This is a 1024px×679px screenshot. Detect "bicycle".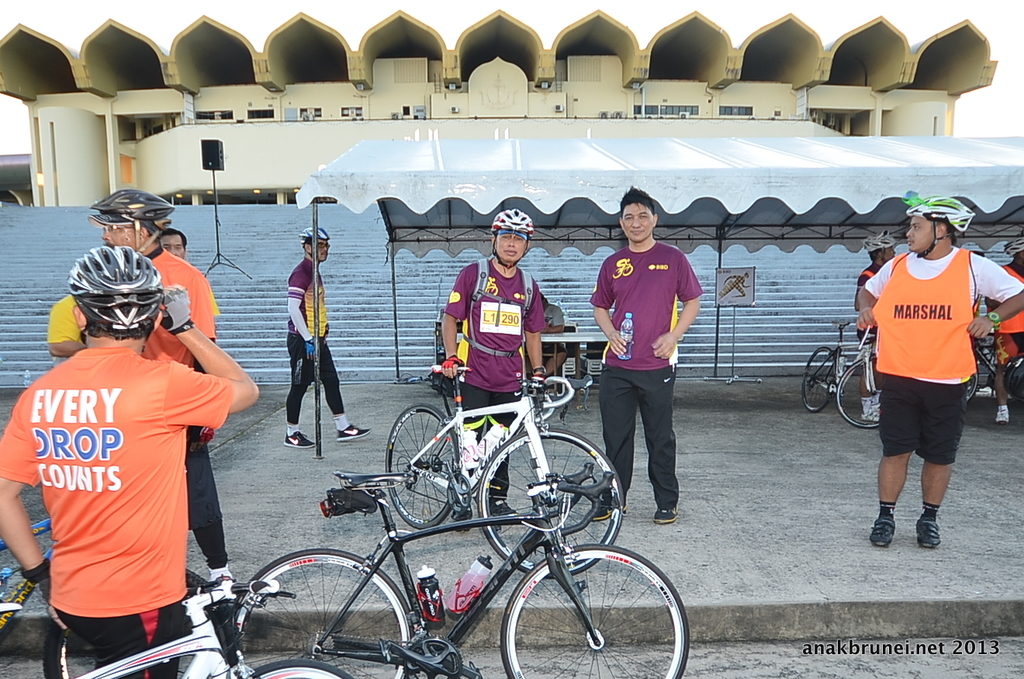
rect(61, 568, 362, 678).
